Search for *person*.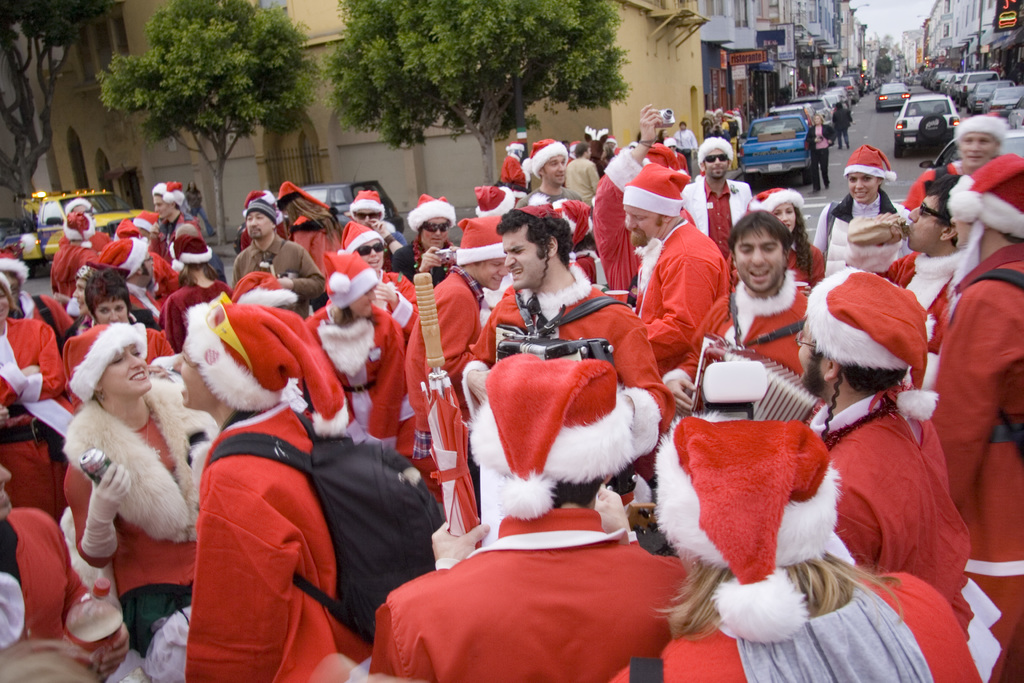
Found at {"x1": 0, "y1": 268, "x2": 64, "y2": 518}.
